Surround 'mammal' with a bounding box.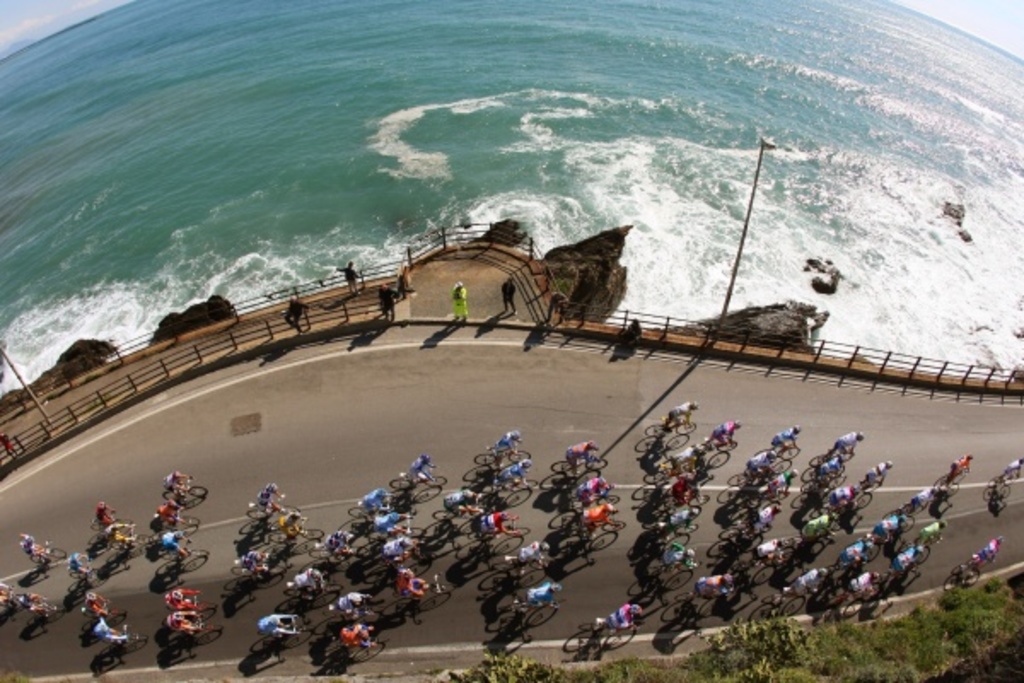
locate(585, 488, 618, 529).
